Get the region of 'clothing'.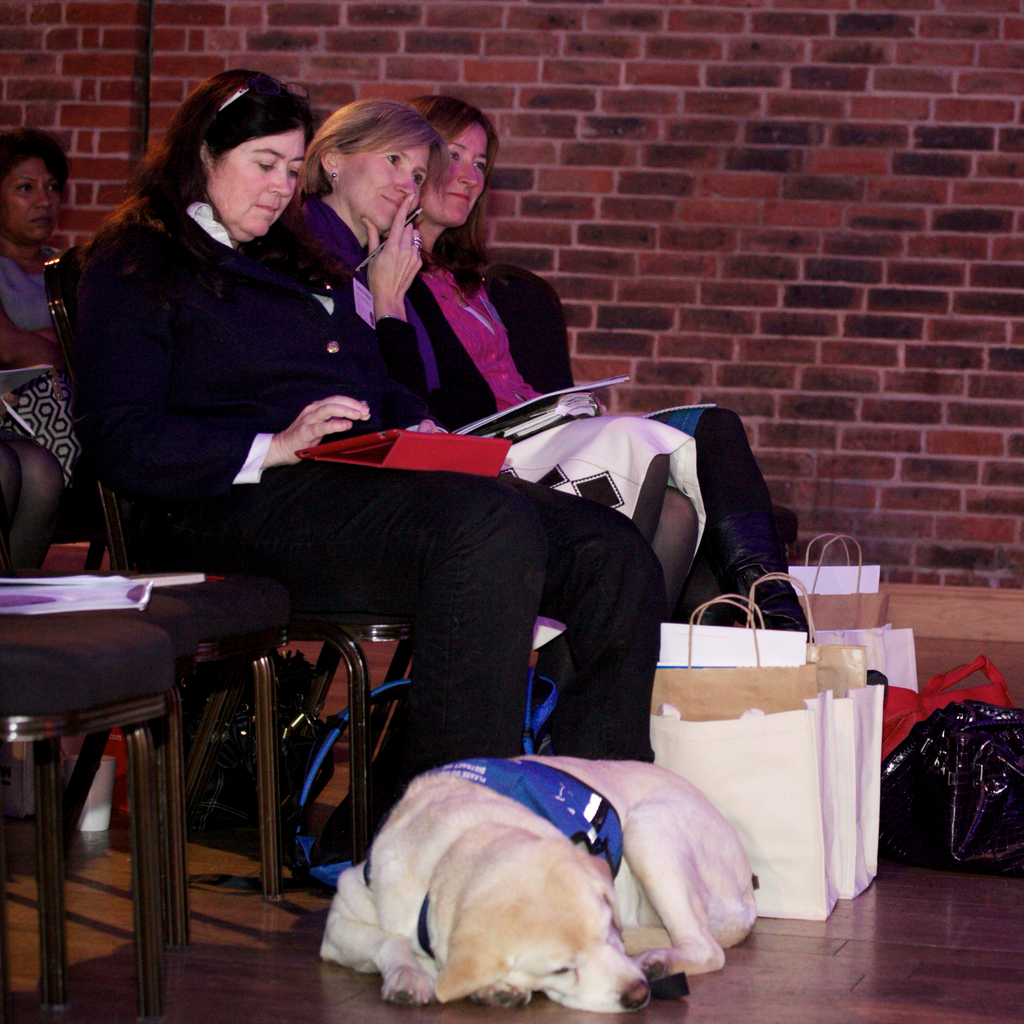
240, 182, 705, 606.
